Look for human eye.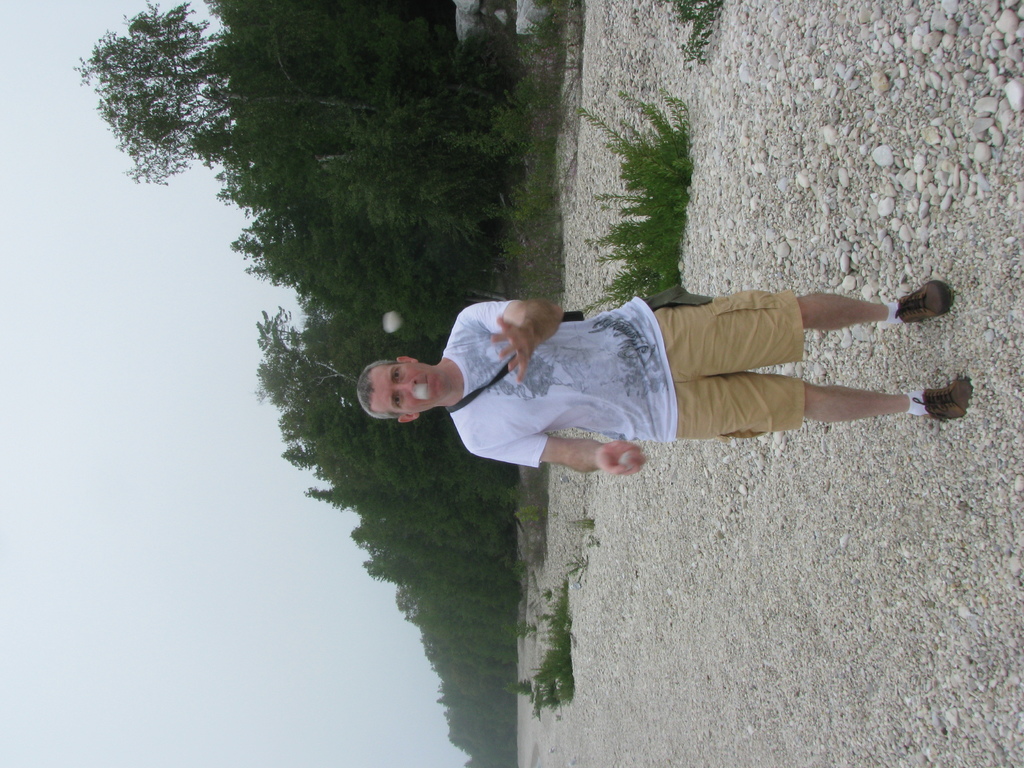
Found: 393 396 400 402.
